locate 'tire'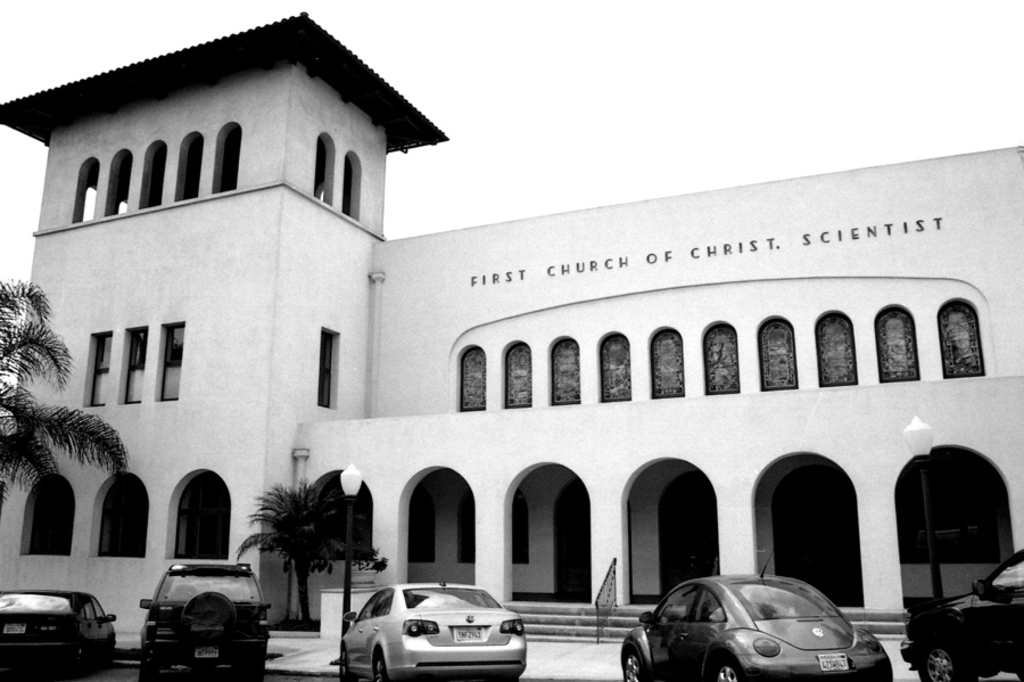
select_region(625, 650, 642, 681)
